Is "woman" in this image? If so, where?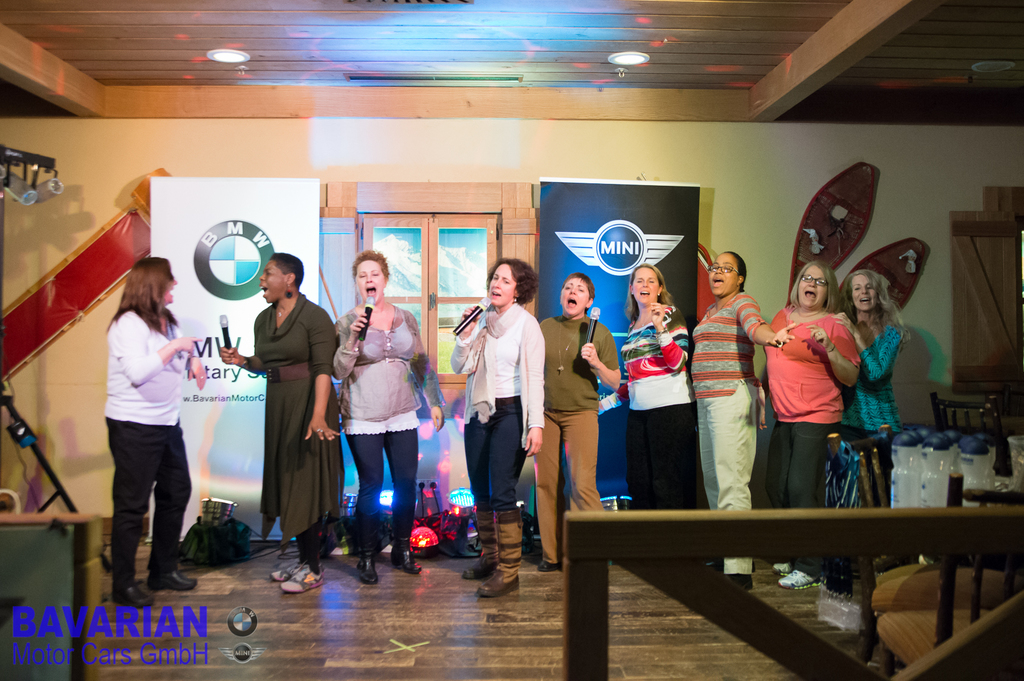
Yes, at select_region(621, 257, 703, 524).
